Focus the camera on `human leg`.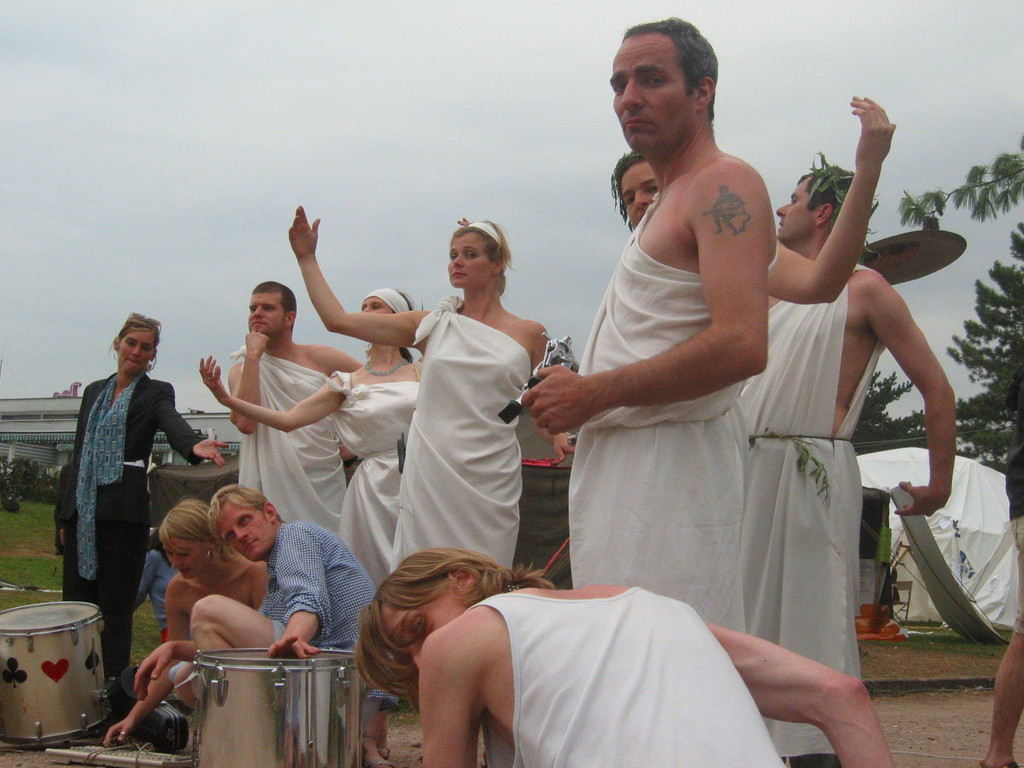
Focus region: 172/659/191/702.
